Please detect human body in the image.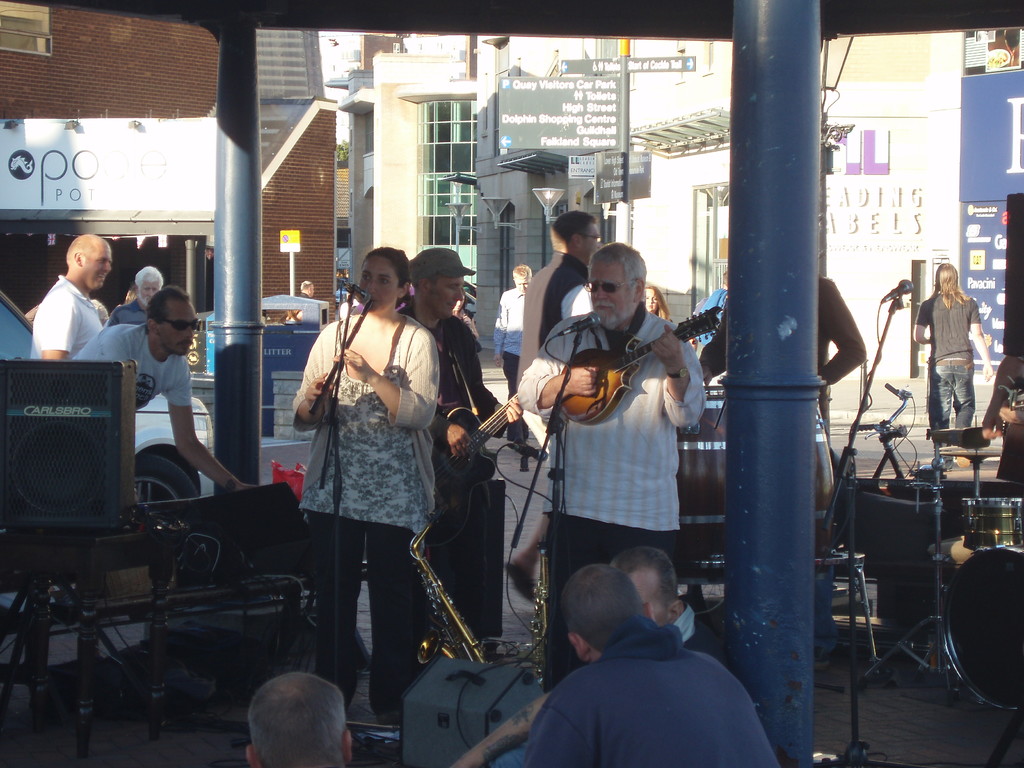
x1=695, y1=271, x2=866, y2=671.
